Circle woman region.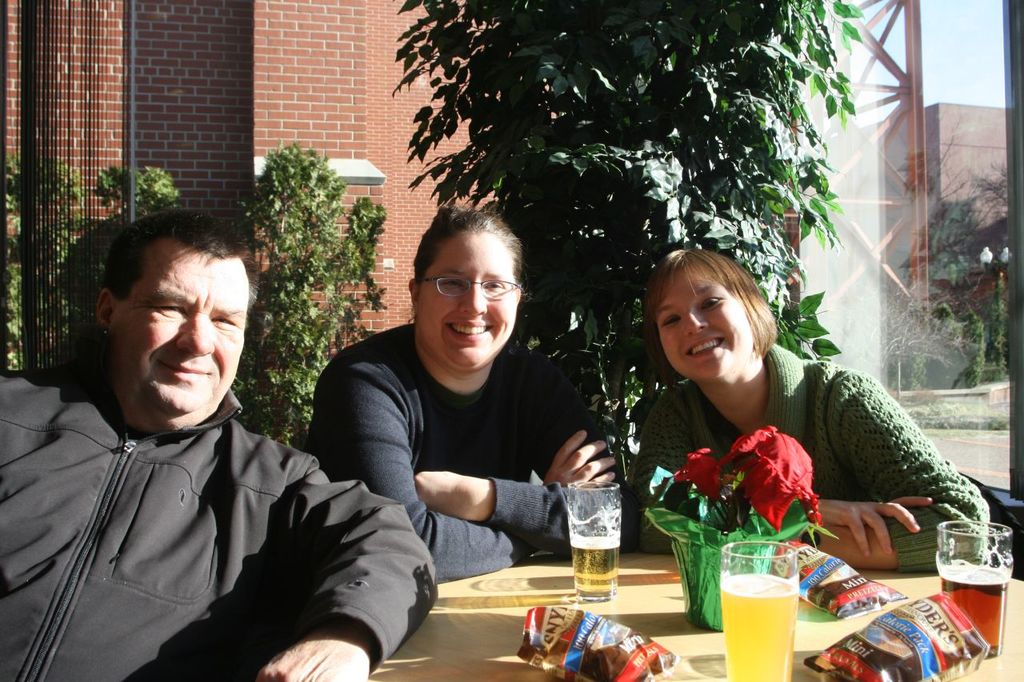
Region: box(298, 200, 638, 580).
